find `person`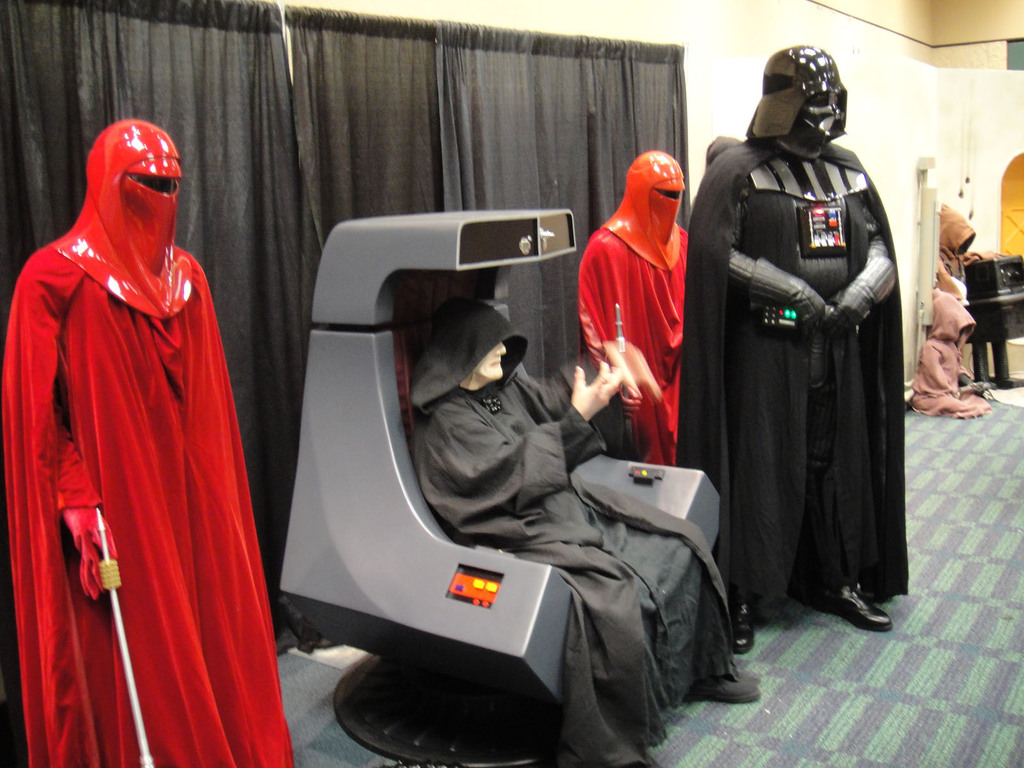
(left=0, top=118, right=291, bottom=767)
